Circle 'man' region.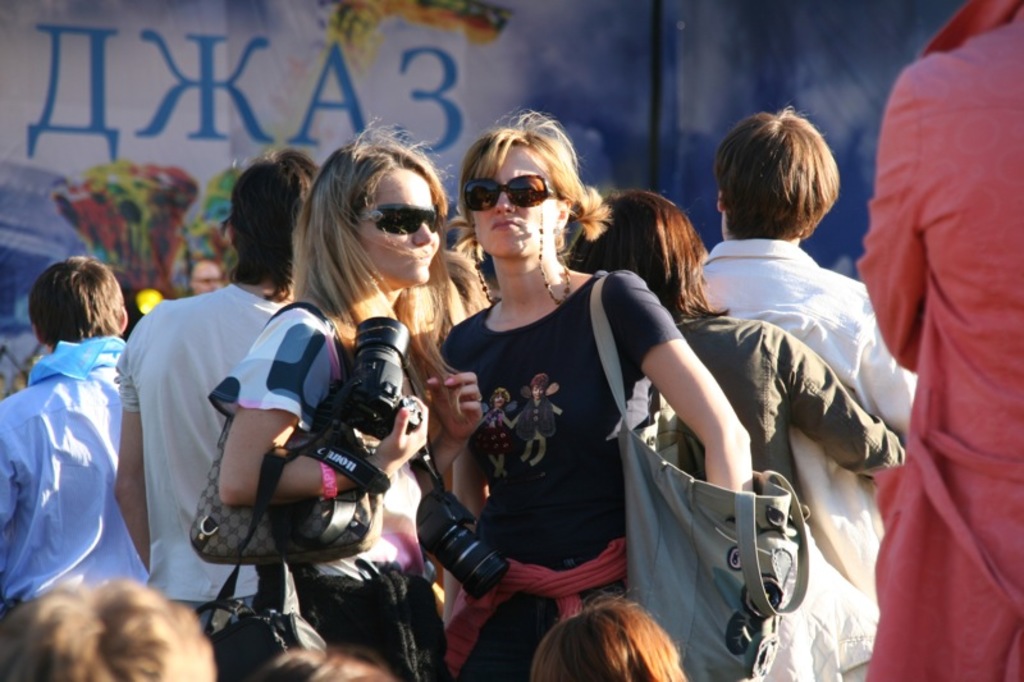
Region: bbox(104, 151, 310, 618).
